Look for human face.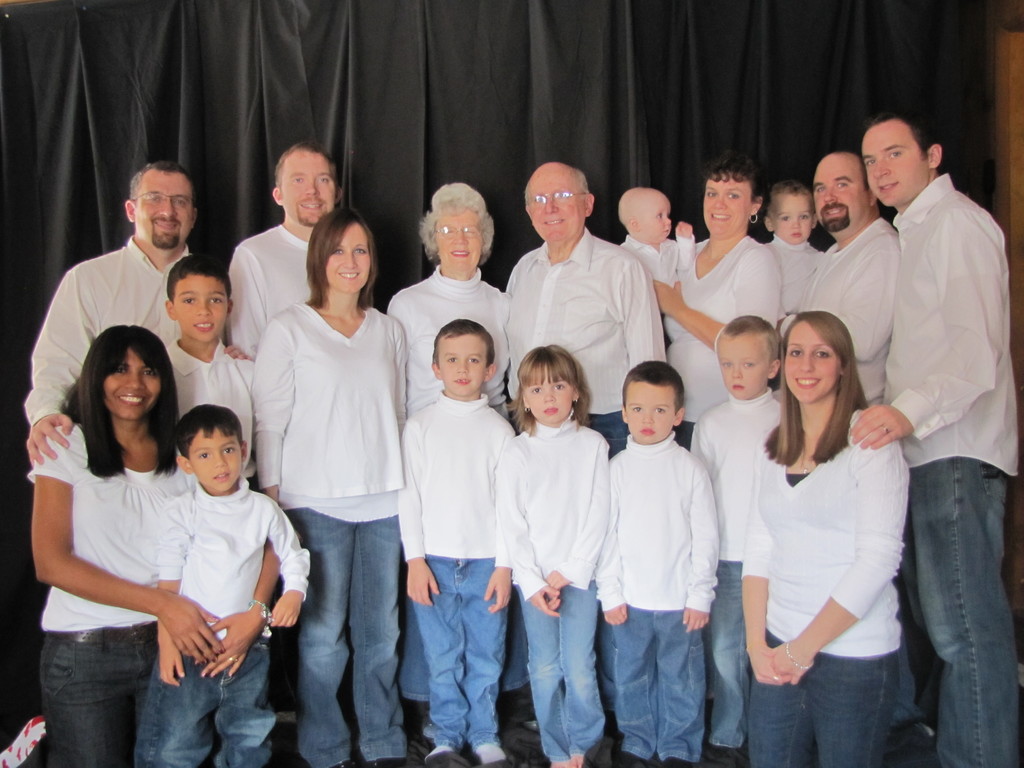
Found: (x1=526, y1=365, x2=578, y2=423).
